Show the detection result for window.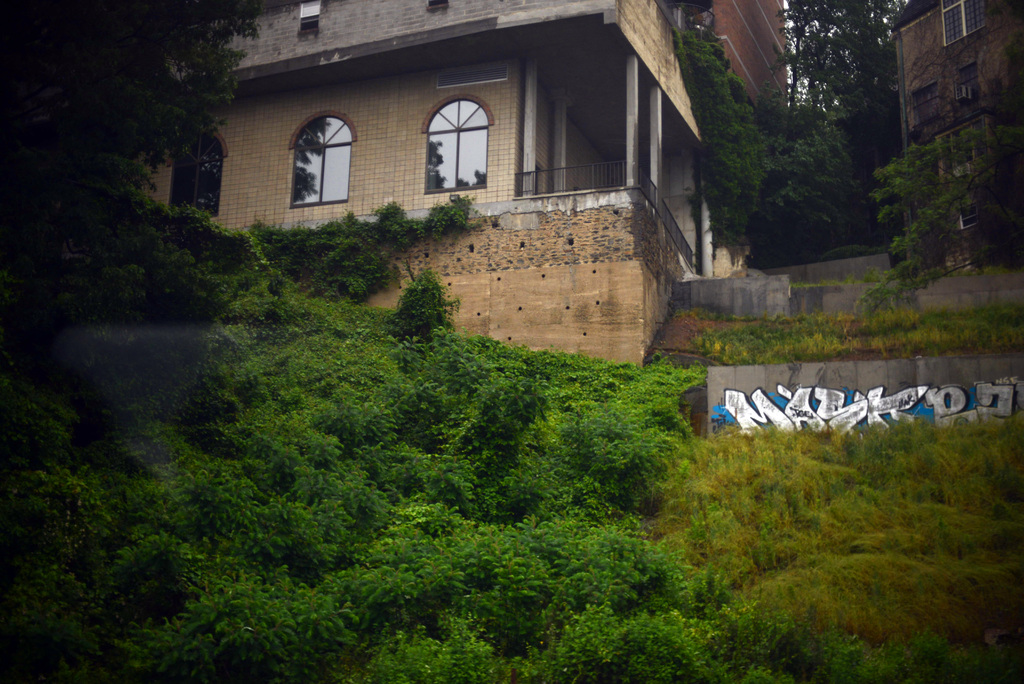
x1=912, y1=83, x2=940, y2=127.
